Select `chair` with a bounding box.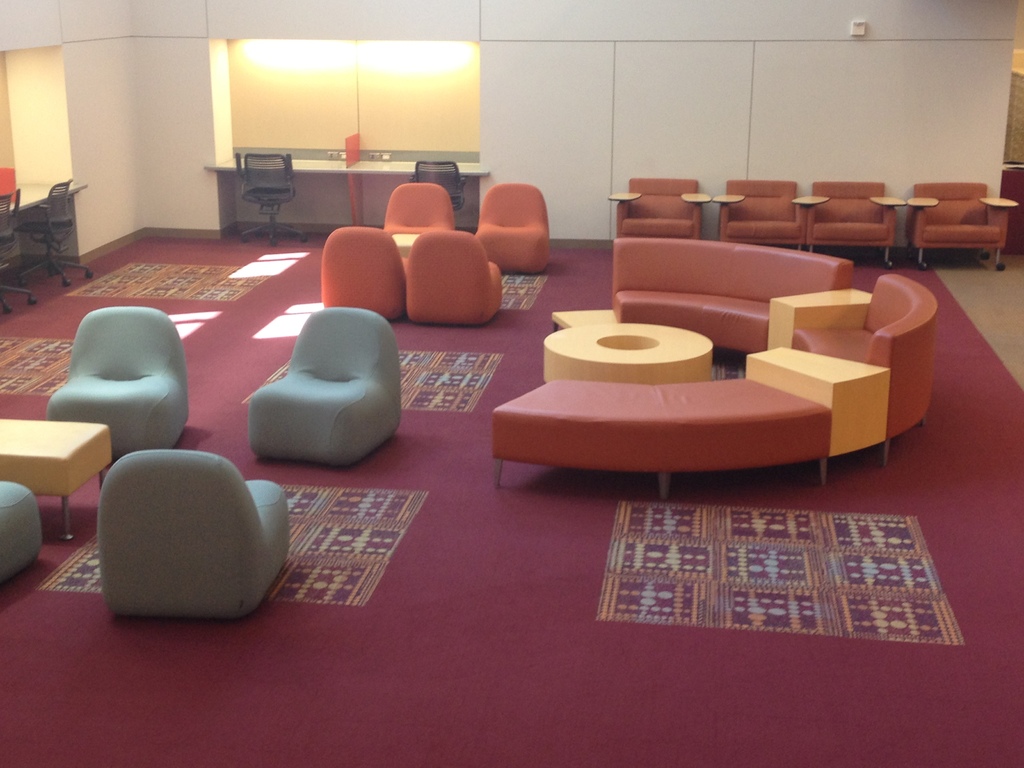
box(248, 307, 403, 468).
